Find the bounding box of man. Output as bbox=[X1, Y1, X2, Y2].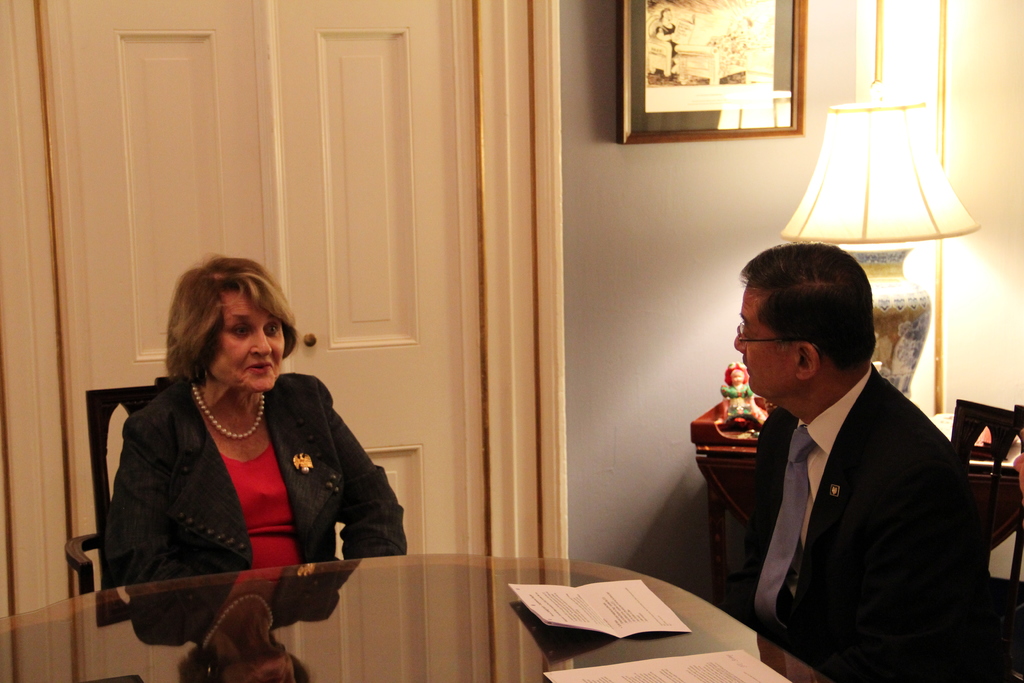
bbox=[715, 250, 980, 674].
